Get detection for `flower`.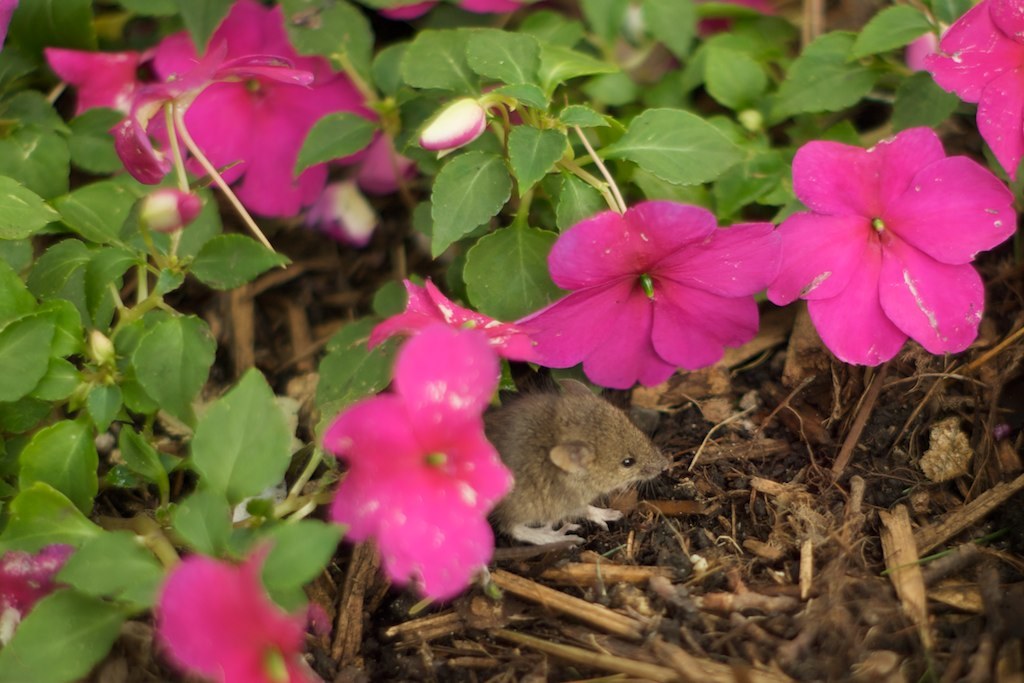
Detection: <bbox>509, 201, 787, 389</bbox>.
